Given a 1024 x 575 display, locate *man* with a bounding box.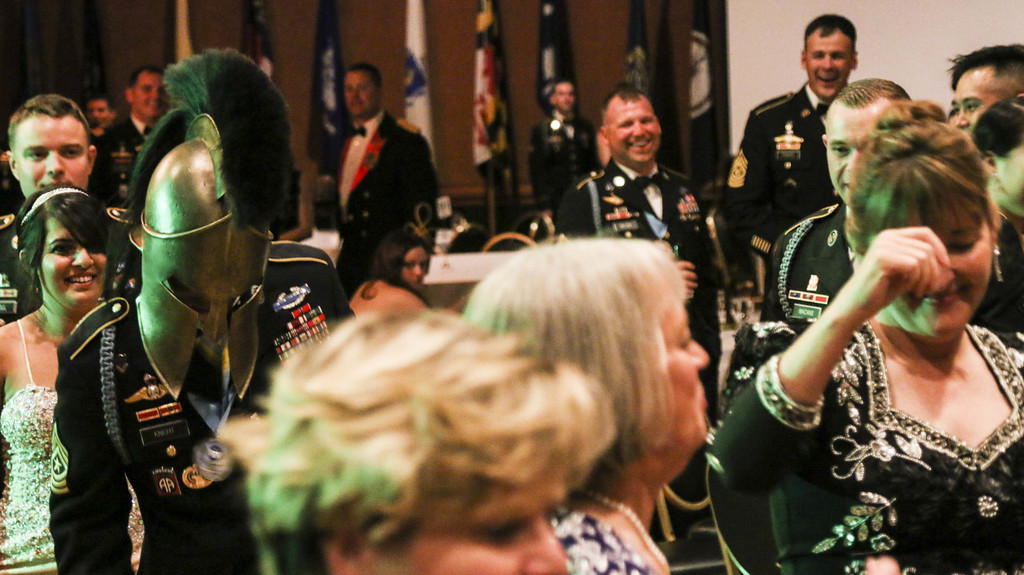
Located: {"left": 45, "top": 45, "right": 360, "bottom": 574}.
